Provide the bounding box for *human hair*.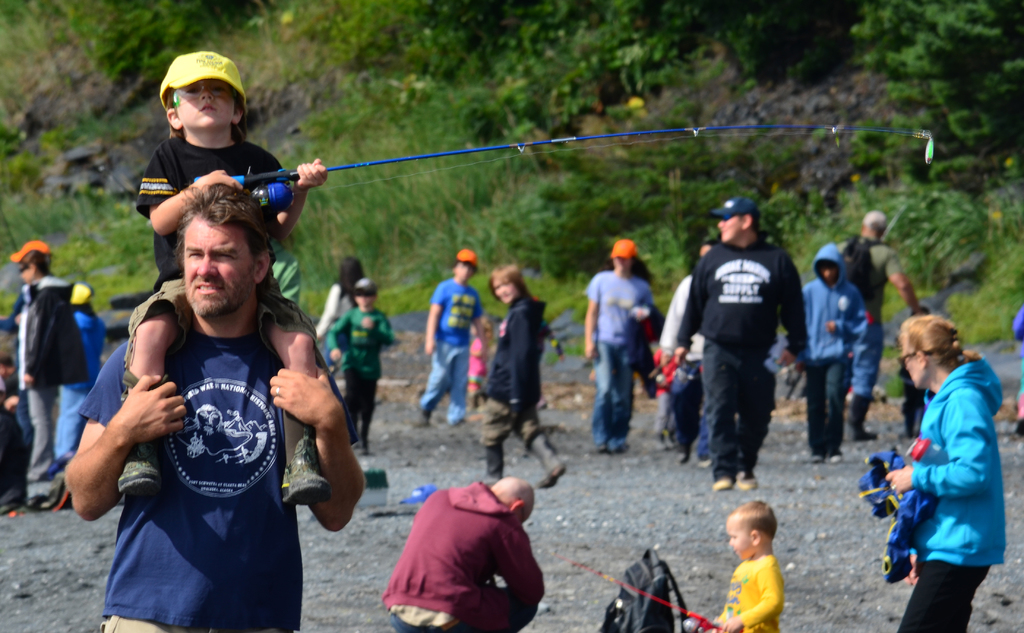
l=698, t=237, r=716, b=247.
